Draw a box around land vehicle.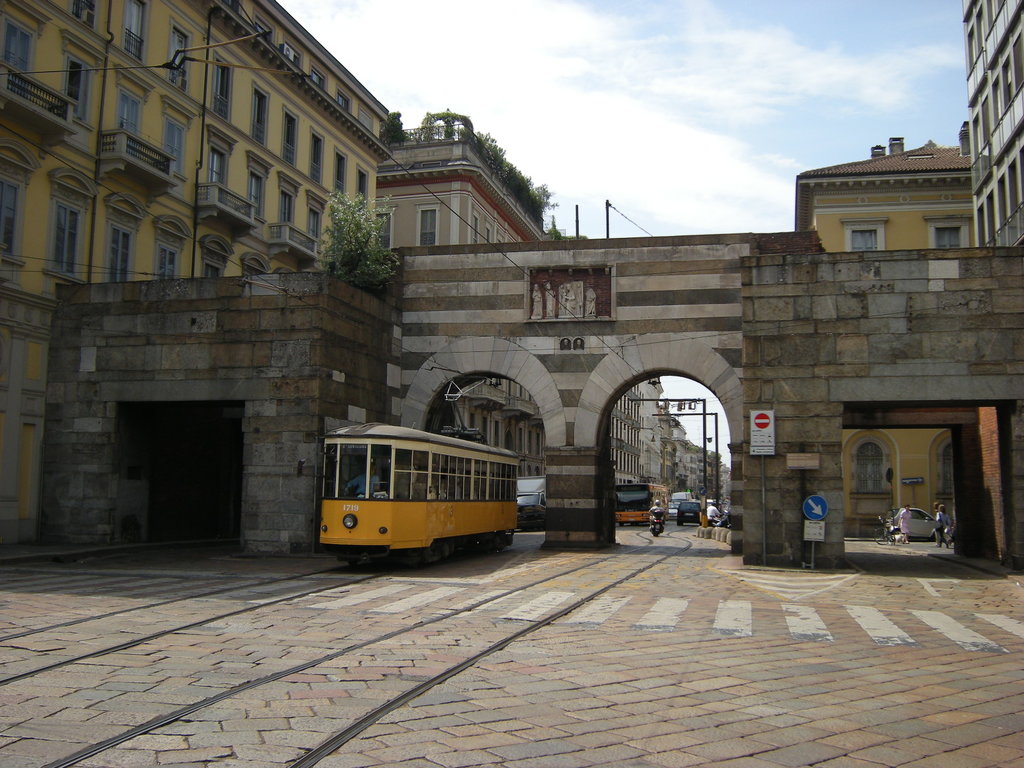
bbox=(876, 516, 895, 542).
